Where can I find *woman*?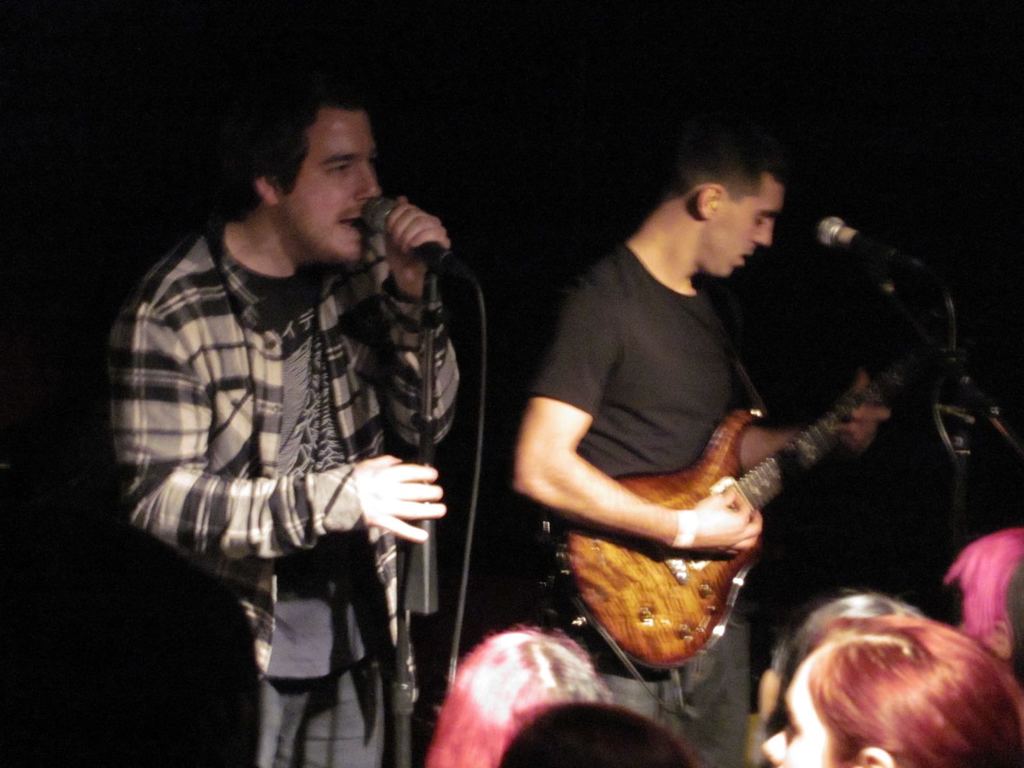
You can find it at 760 614 1018 767.
